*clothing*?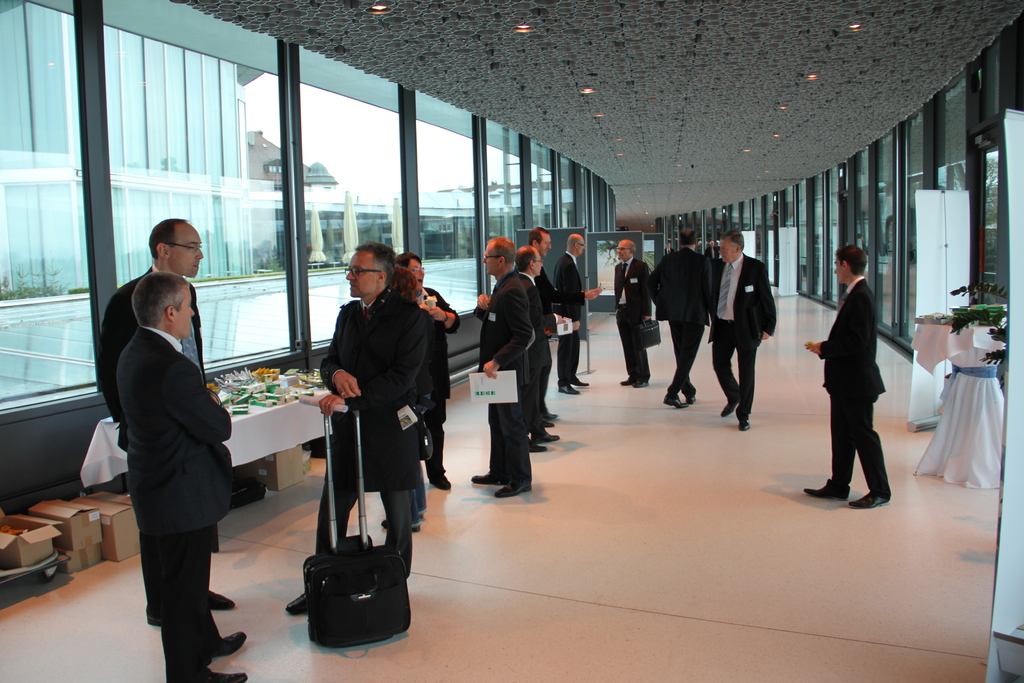
<region>311, 284, 425, 575</region>
